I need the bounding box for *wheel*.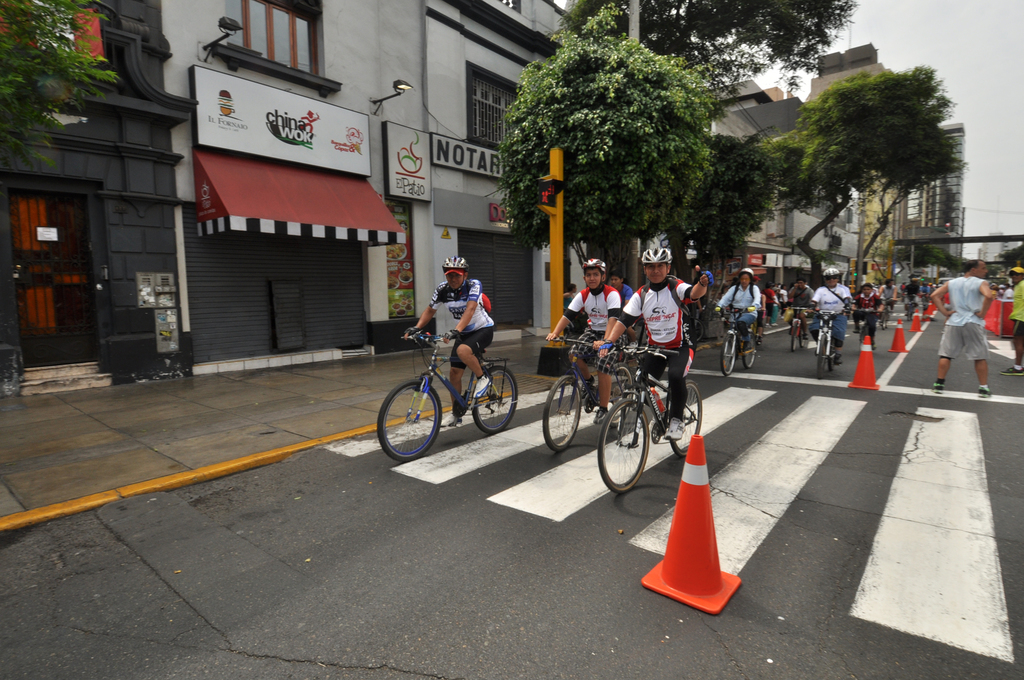
Here it is: Rect(544, 375, 583, 455).
